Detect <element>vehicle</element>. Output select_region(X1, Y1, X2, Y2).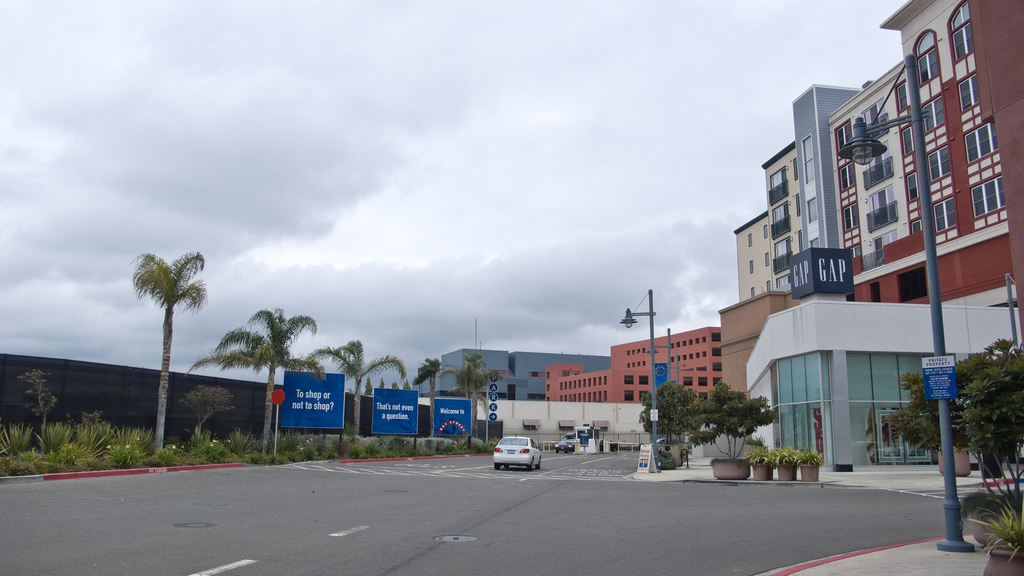
select_region(597, 437, 622, 453).
